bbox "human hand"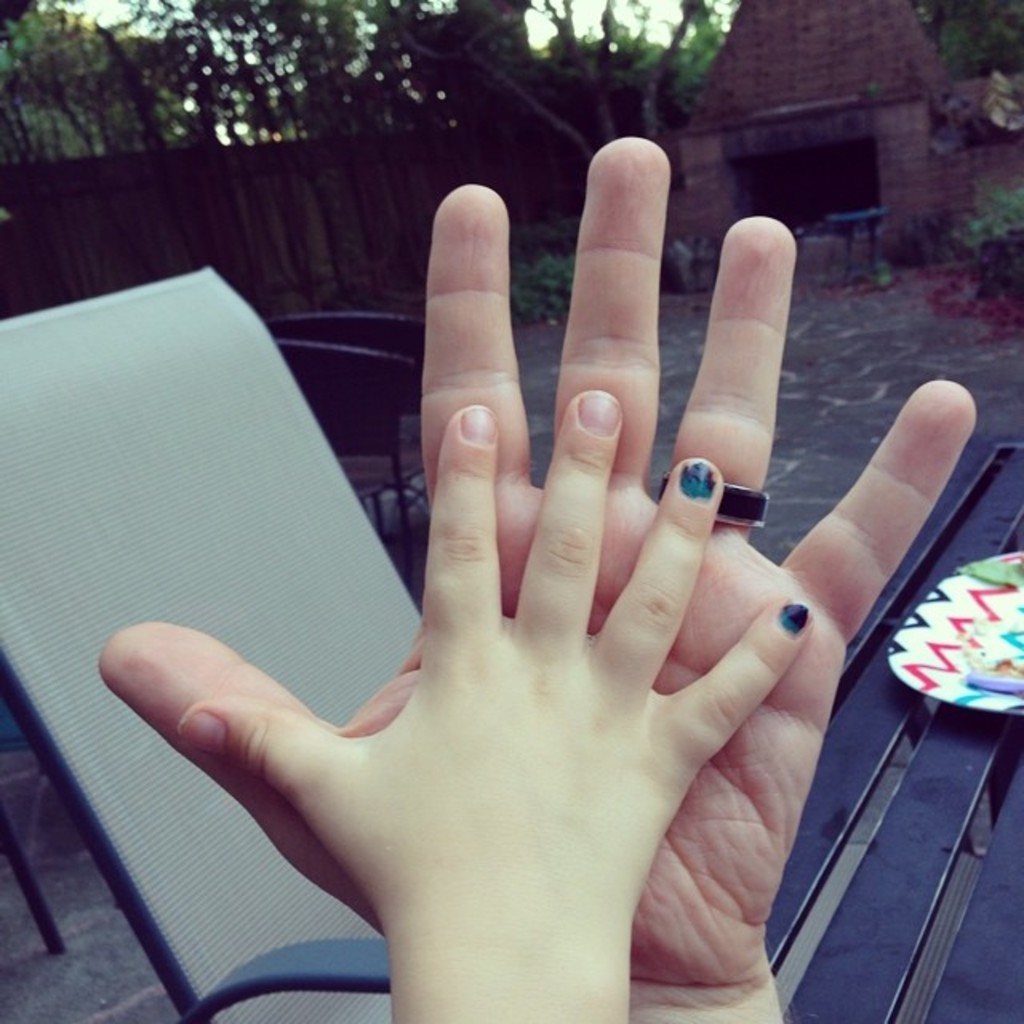
(x1=178, y1=386, x2=811, y2=1022)
